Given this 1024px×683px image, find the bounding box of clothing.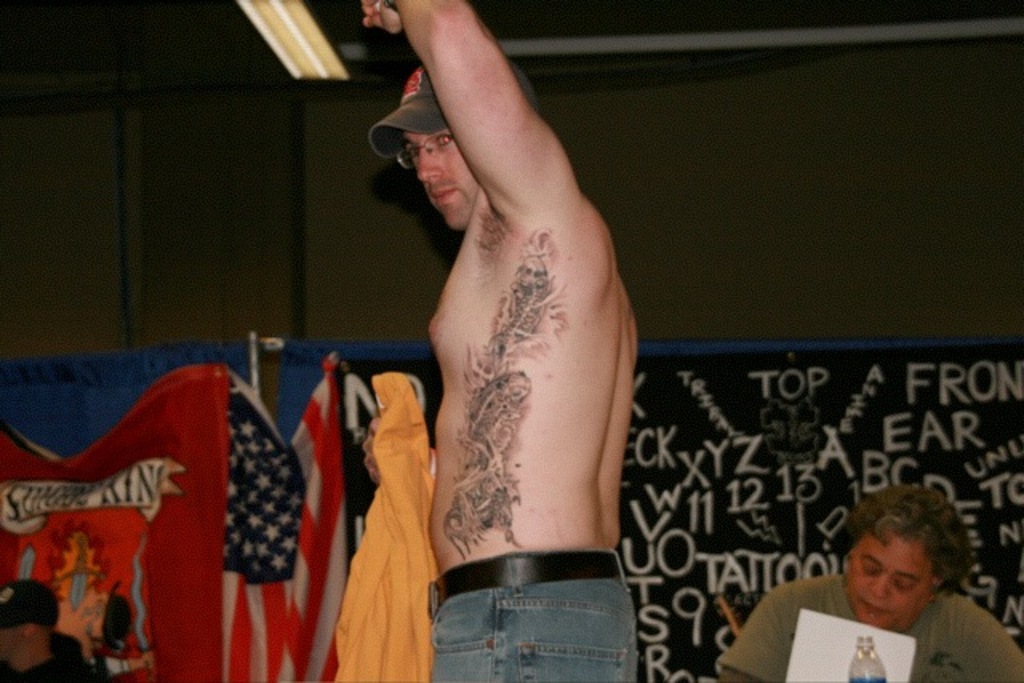
detection(758, 561, 1010, 677).
